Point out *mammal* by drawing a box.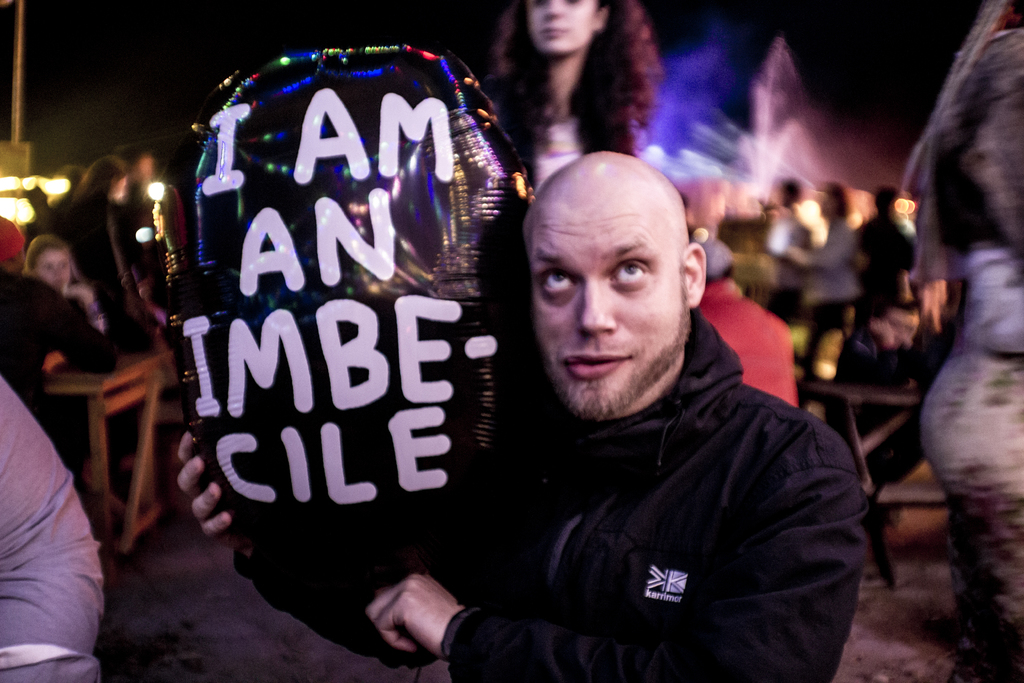
Rect(493, 0, 673, 188).
